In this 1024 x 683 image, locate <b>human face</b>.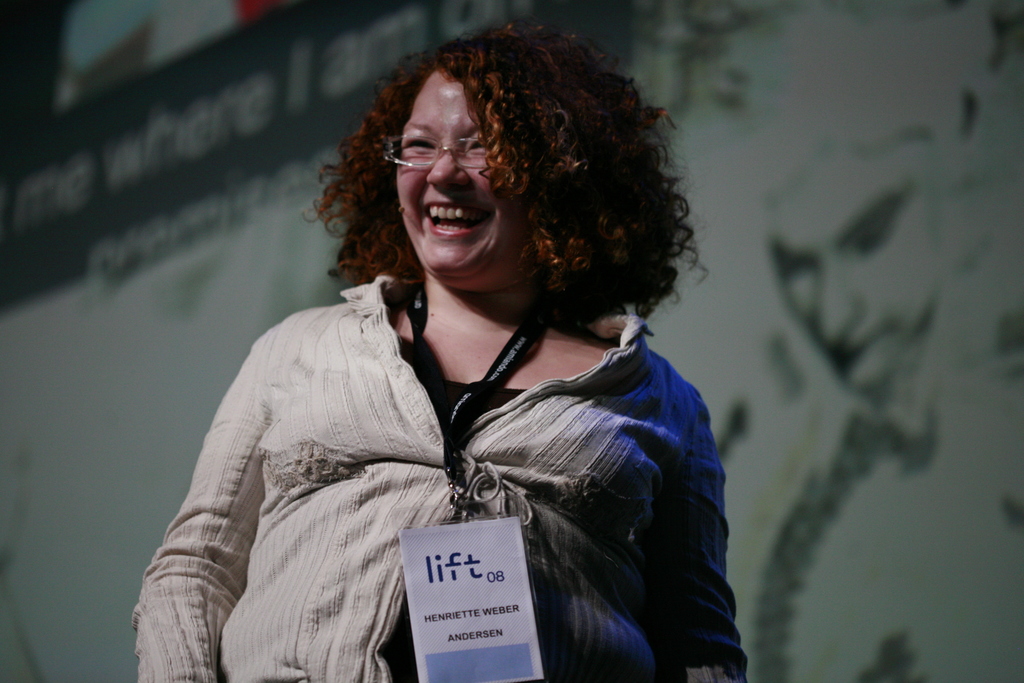
Bounding box: {"left": 395, "top": 64, "right": 530, "bottom": 274}.
